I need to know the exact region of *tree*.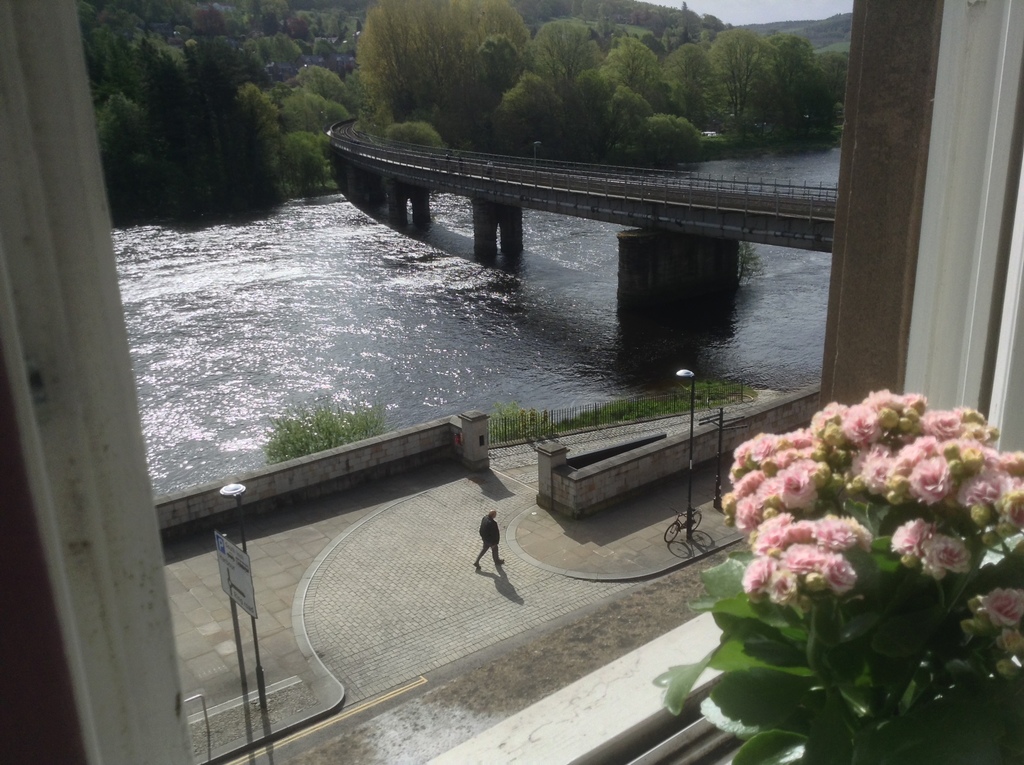
Region: pyautogui.locateOnScreen(308, 0, 364, 67).
